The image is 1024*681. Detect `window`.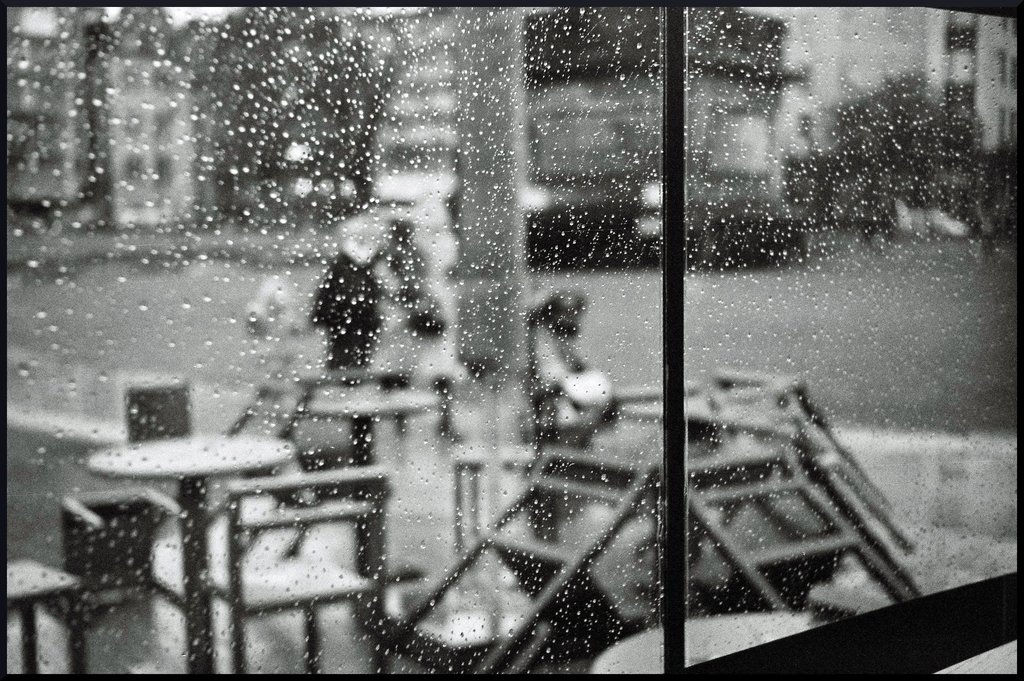
Detection: x1=0, y1=0, x2=1023, y2=680.
